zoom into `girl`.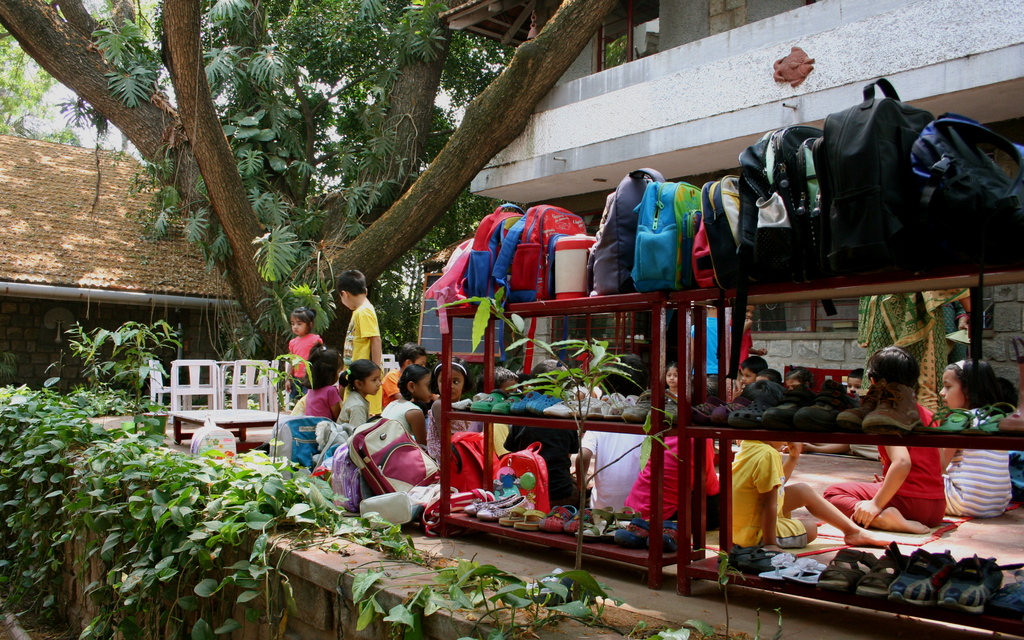
Zoom target: crop(301, 344, 344, 419).
